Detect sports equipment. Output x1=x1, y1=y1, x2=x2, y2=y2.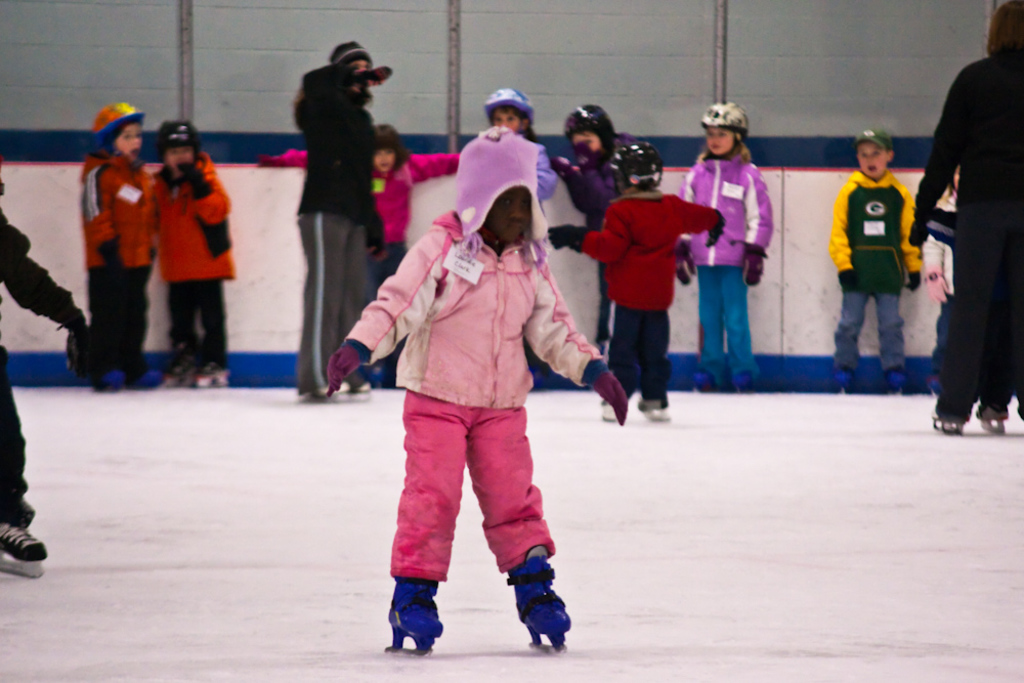
x1=698, y1=101, x2=749, y2=155.
